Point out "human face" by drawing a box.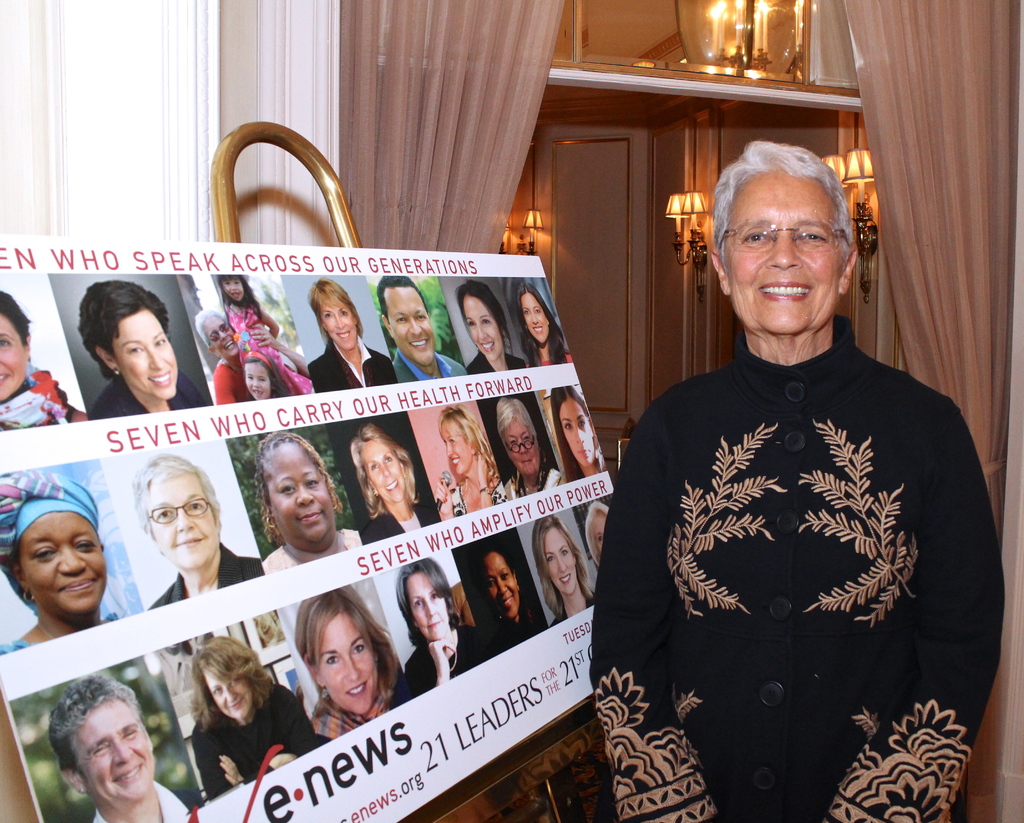
box=[208, 312, 237, 358].
